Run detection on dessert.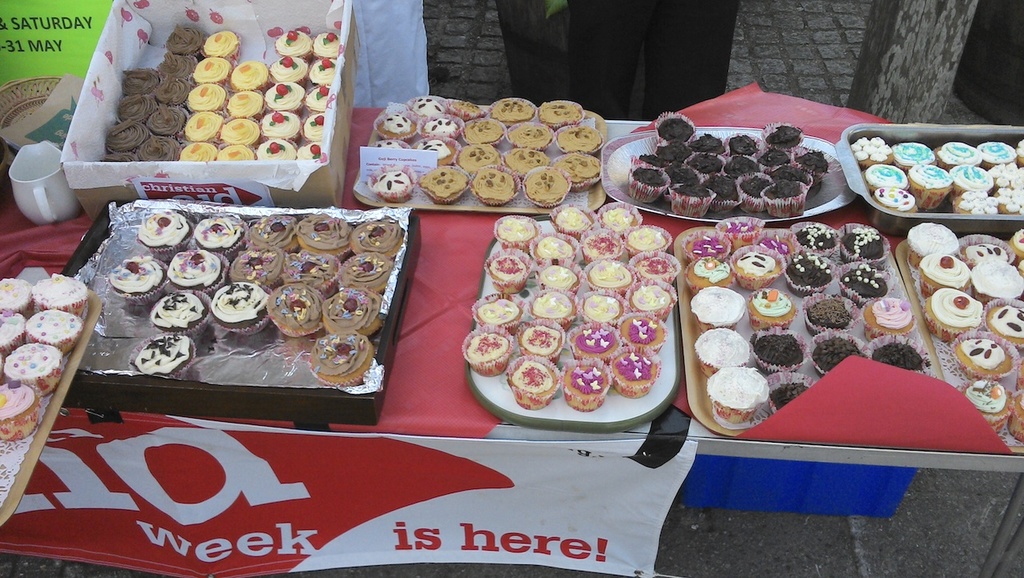
Result: box=[378, 114, 409, 144].
